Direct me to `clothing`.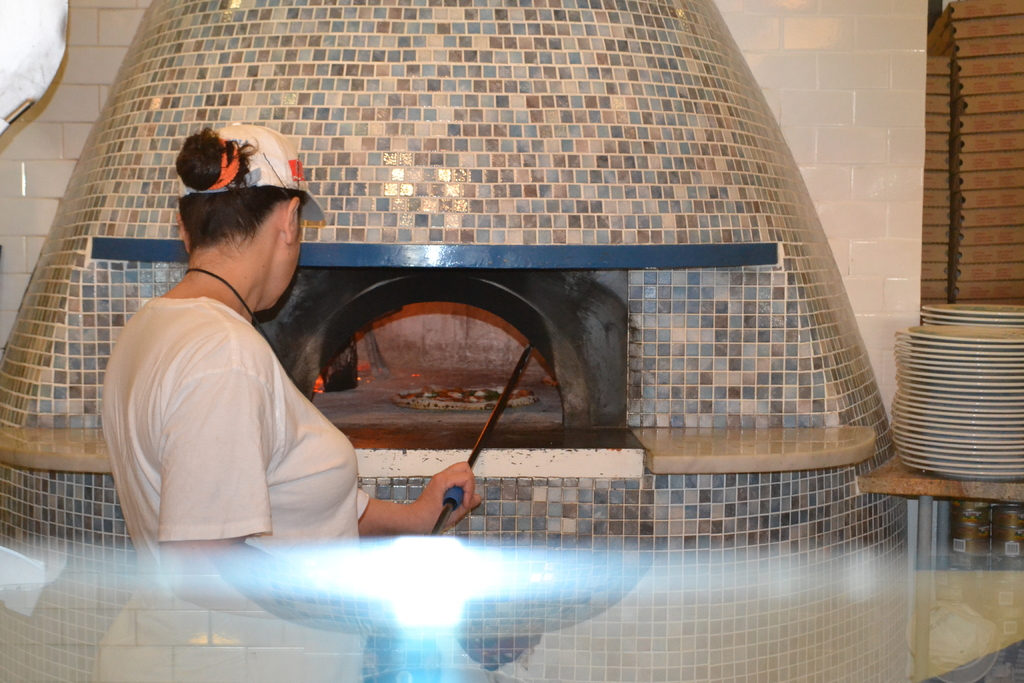
Direction: {"x1": 102, "y1": 215, "x2": 356, "y2": 553}.
